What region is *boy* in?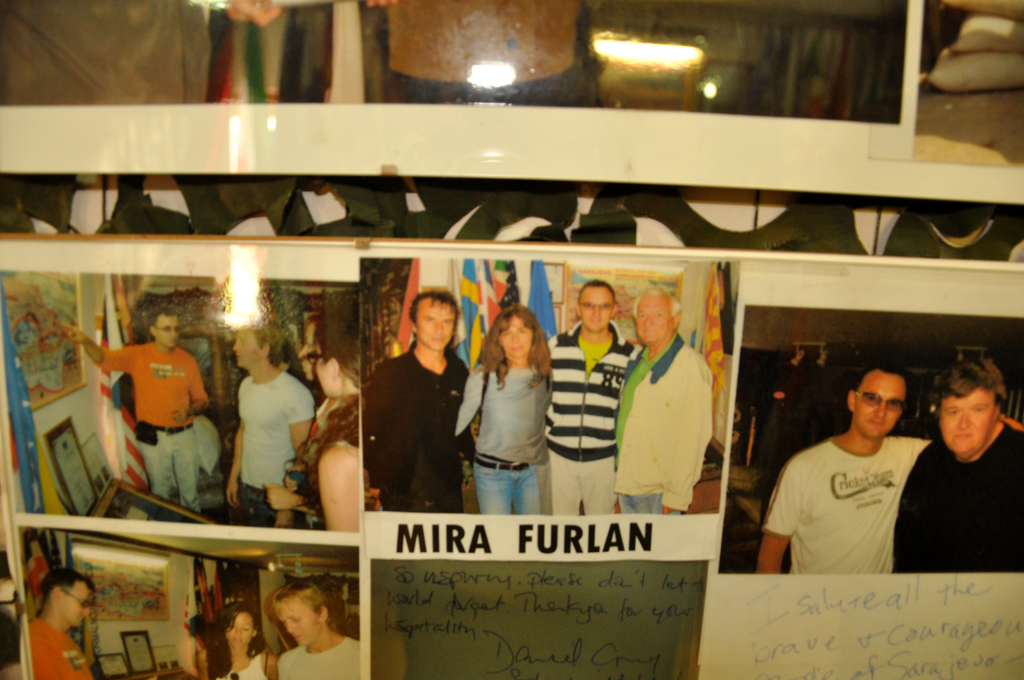
bbox=(56, 299, 207, 512).
